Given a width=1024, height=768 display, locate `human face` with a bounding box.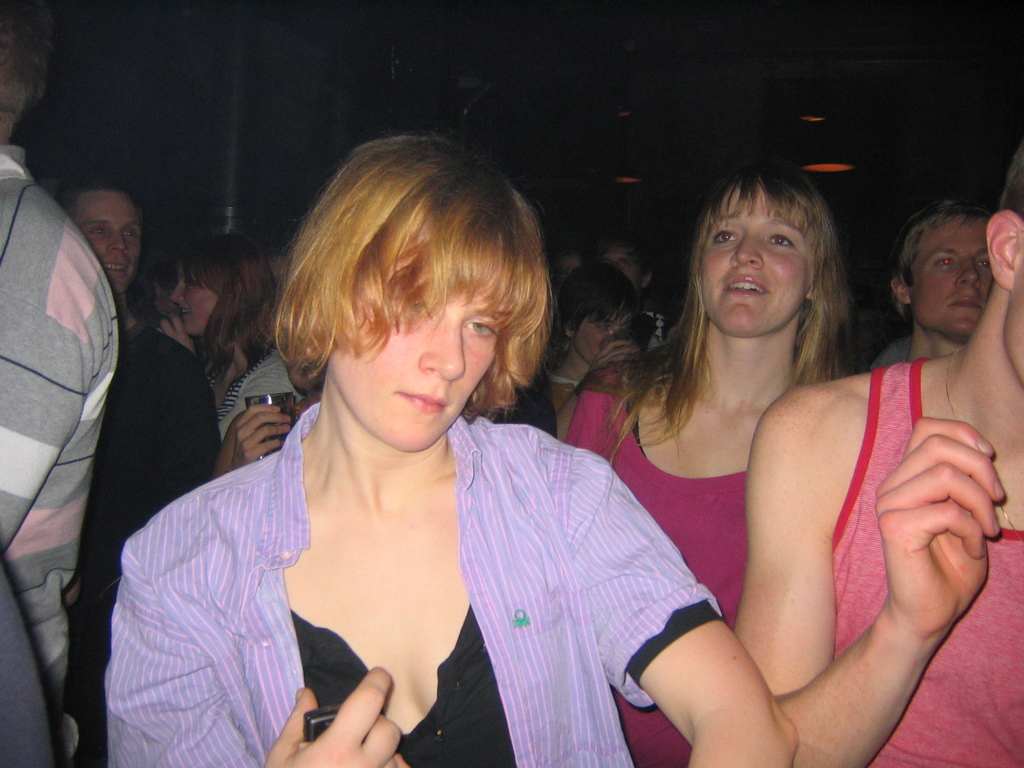
Located: <region>703, 193, 810, 340</region>.
